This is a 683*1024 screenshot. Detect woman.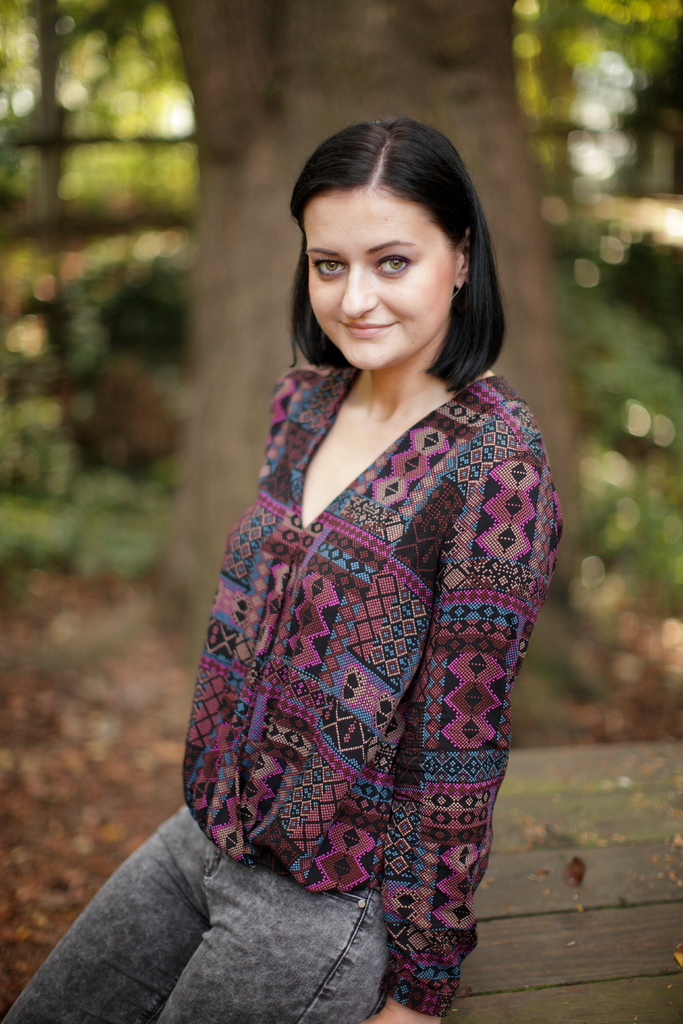
bbox=[0, 112, 593, 1023].
